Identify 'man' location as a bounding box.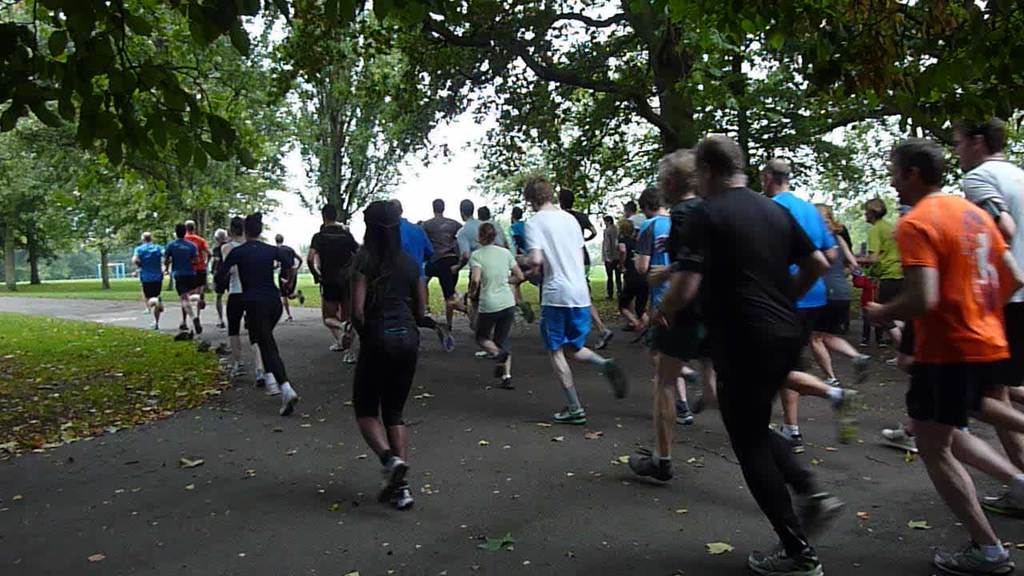
<bbox>937, 114, 1023, 518</bbox>.
